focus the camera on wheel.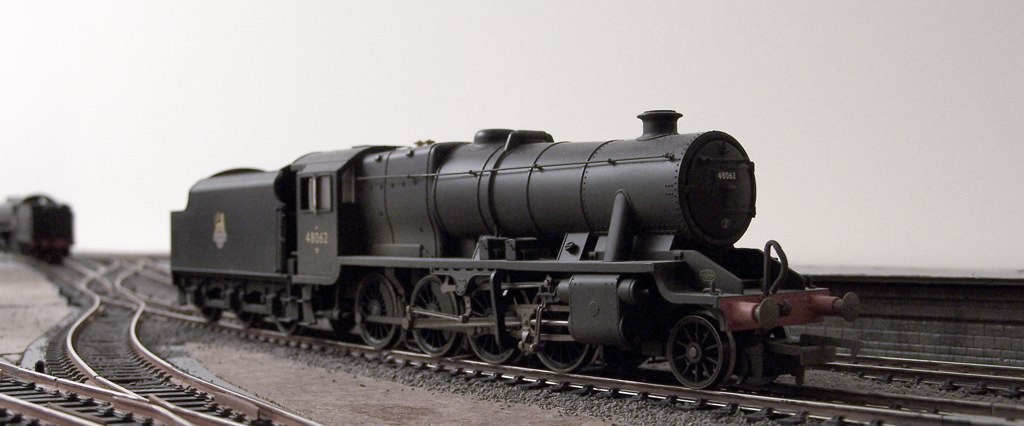
Focus region: 200 309 226 323.
